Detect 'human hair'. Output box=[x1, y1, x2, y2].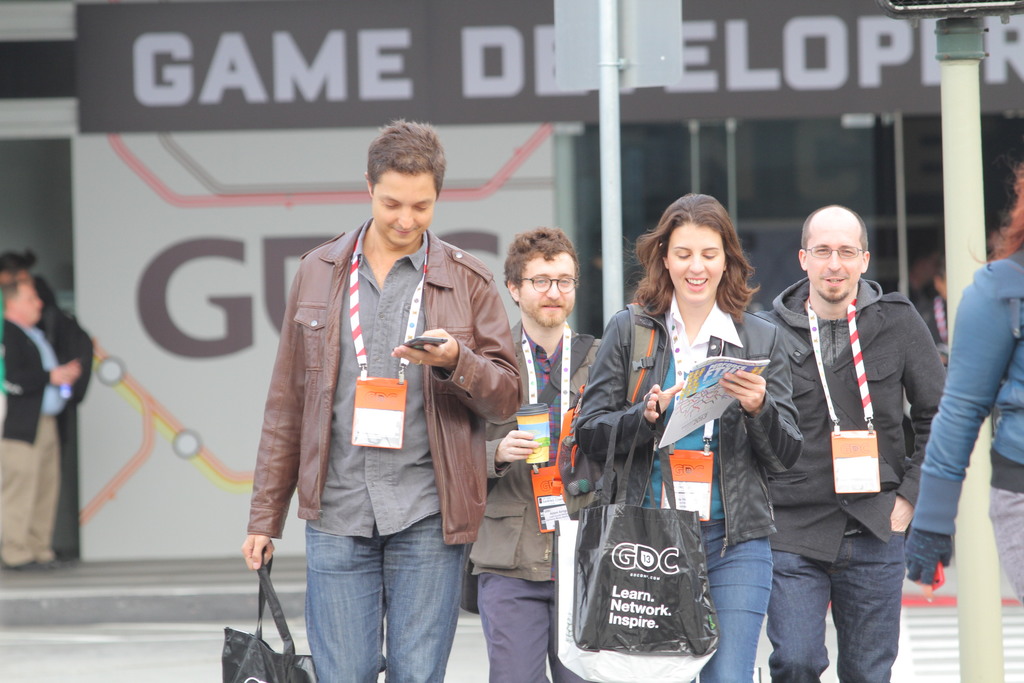
box=[369, 118, 450, 204].
